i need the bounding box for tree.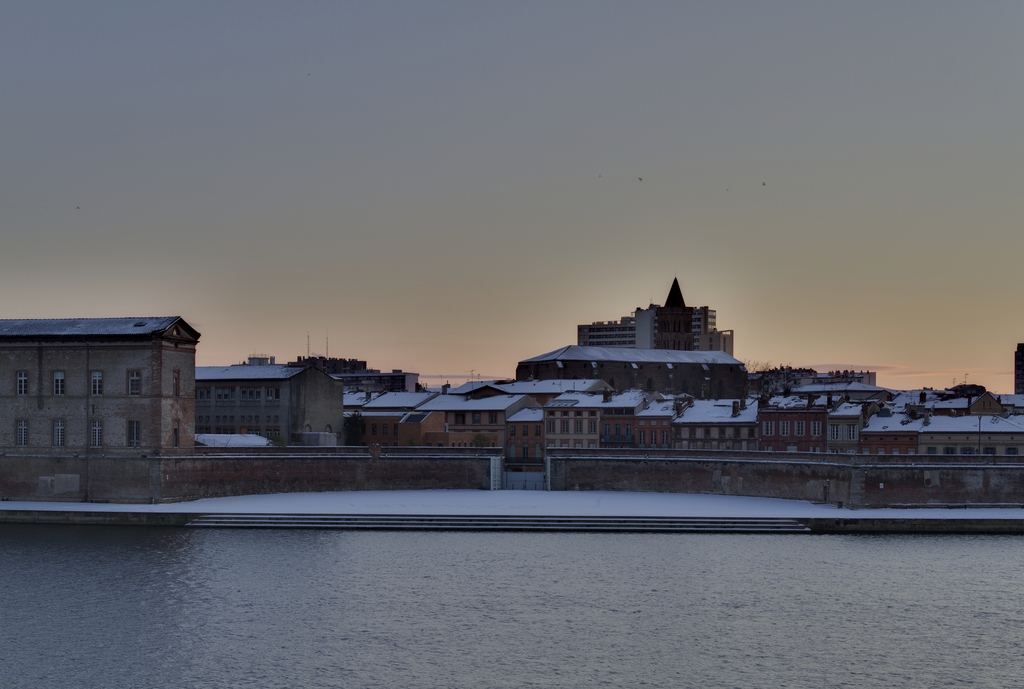
Here it is: <region>342, 406, 364, 450</region>.
